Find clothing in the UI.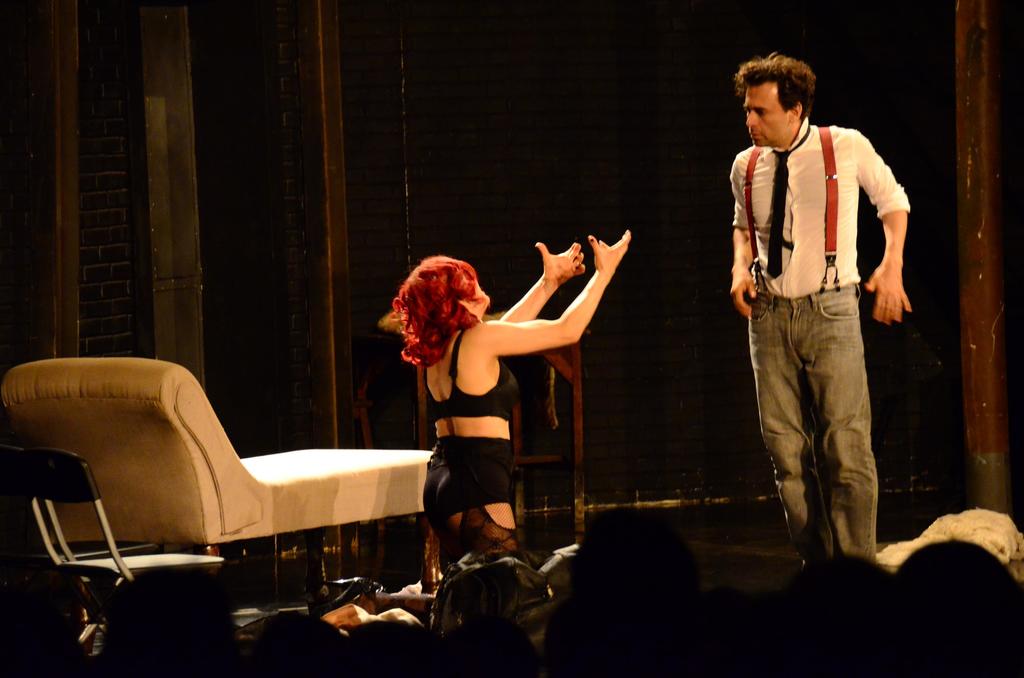
UI element at {"x1": 425, "y1": 323, "x2": 519, "y2": 423}.
